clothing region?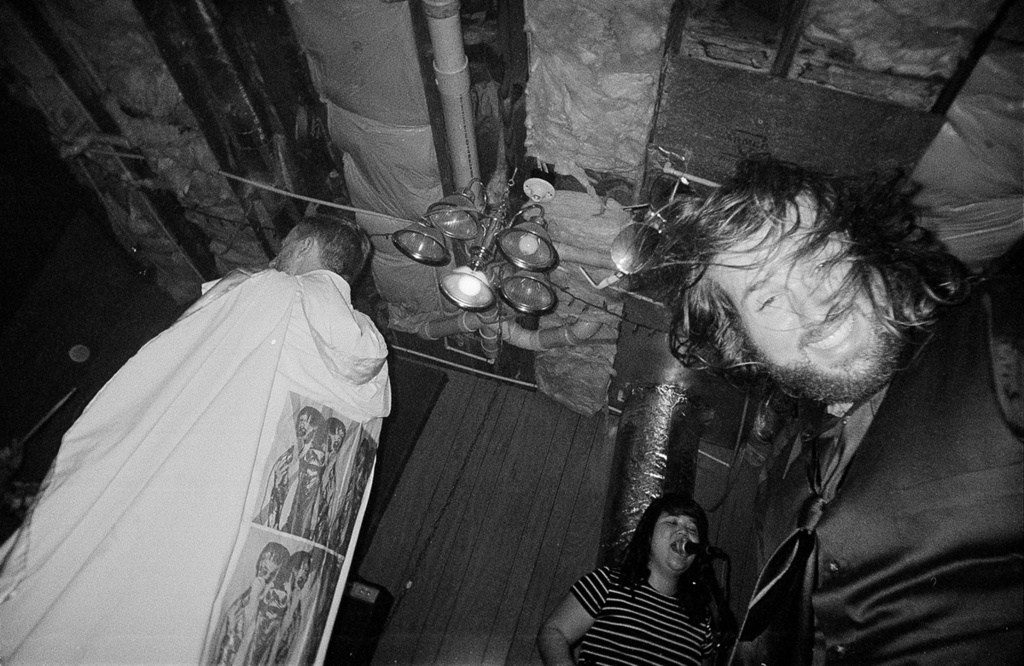
[574,563,723,665]
